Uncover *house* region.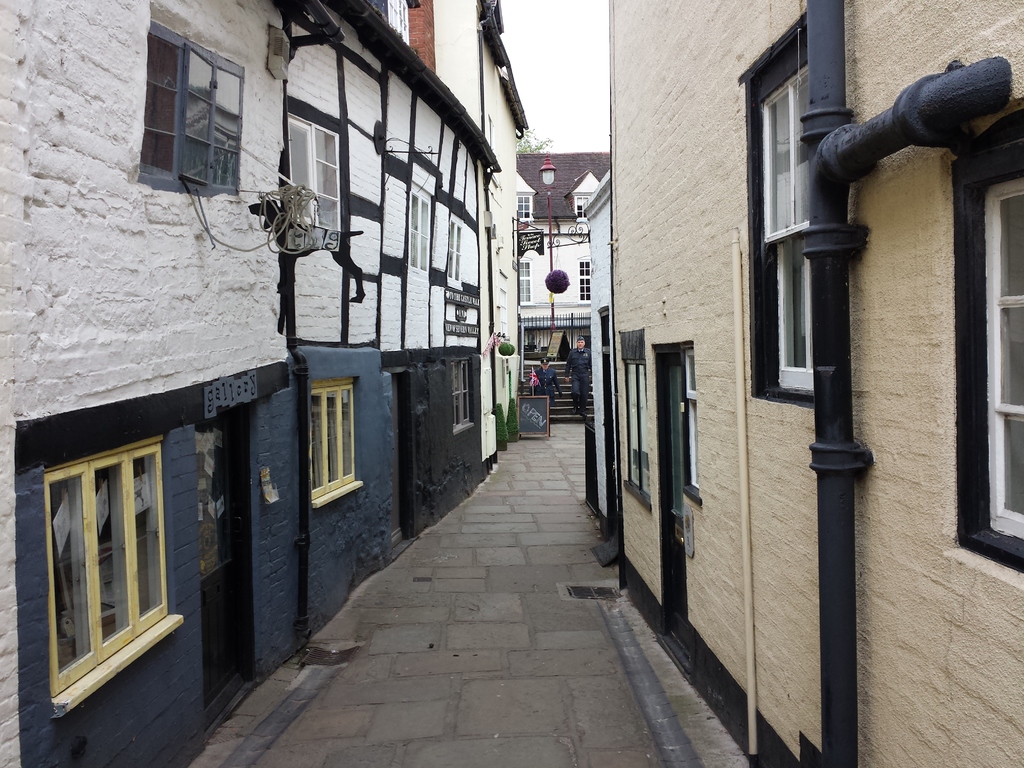
Uncovered: 0,0,500,766.
